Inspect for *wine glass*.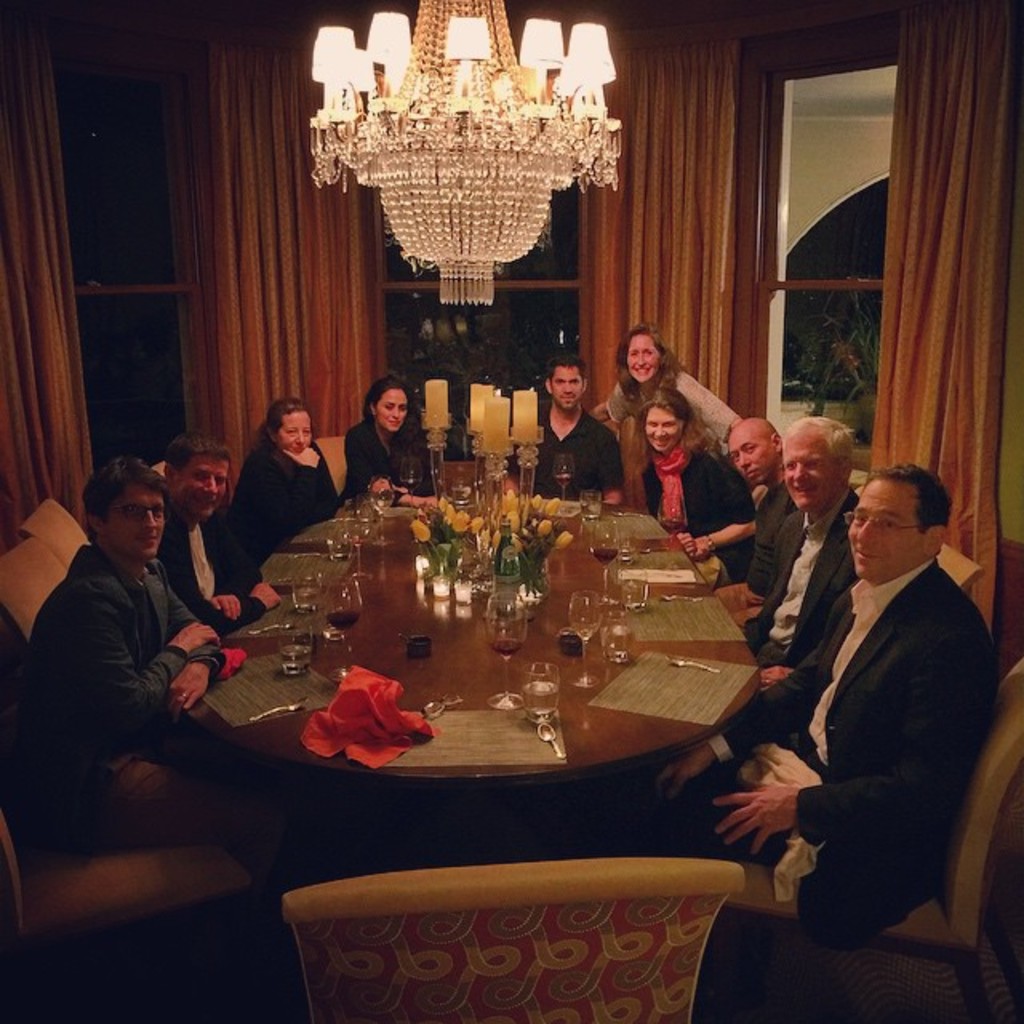
Inspection: (568, 590, 603, 683).
